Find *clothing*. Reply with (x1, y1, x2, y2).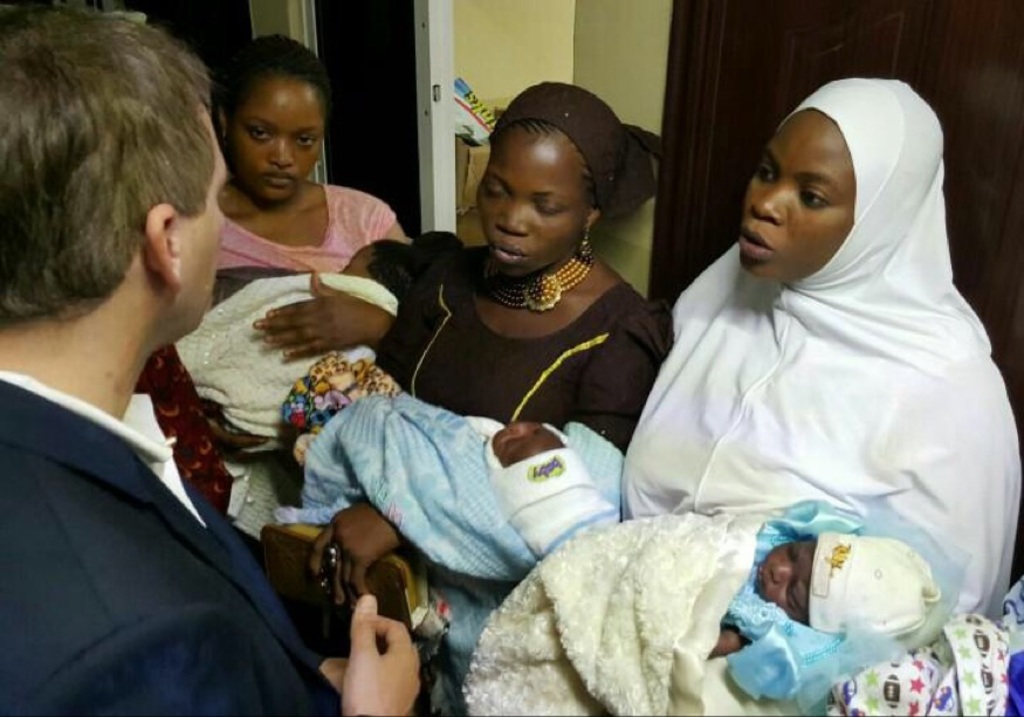
(382, 249, 678, 455).
